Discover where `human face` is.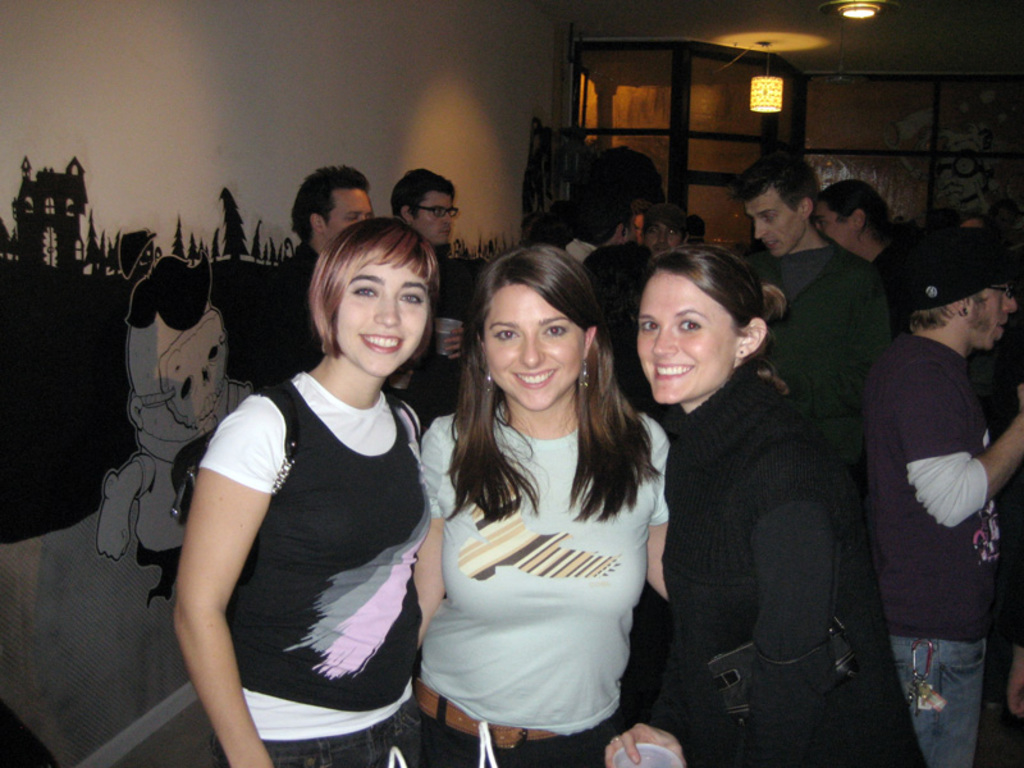
Discovered at rect(820, 207, 851, 247).
